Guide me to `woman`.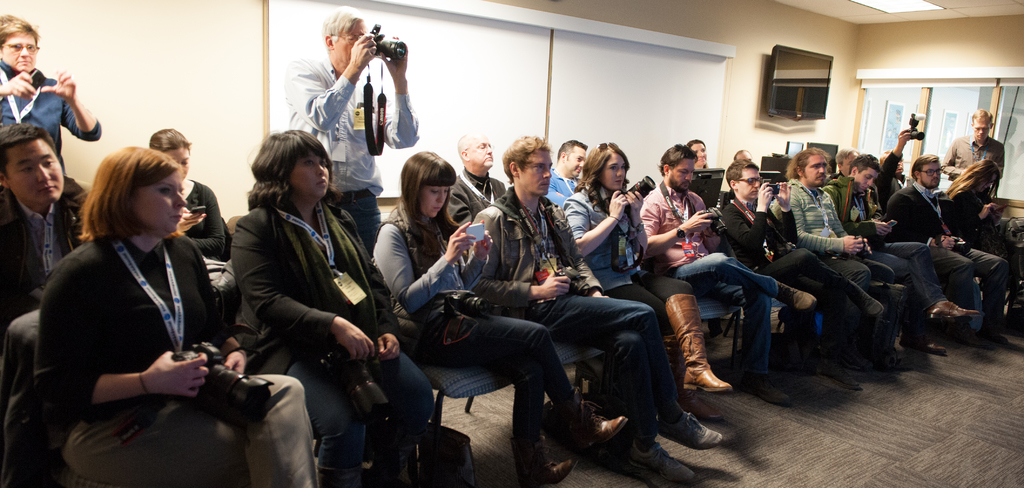
Guidance: bbox(35, 144, 323, 487).
